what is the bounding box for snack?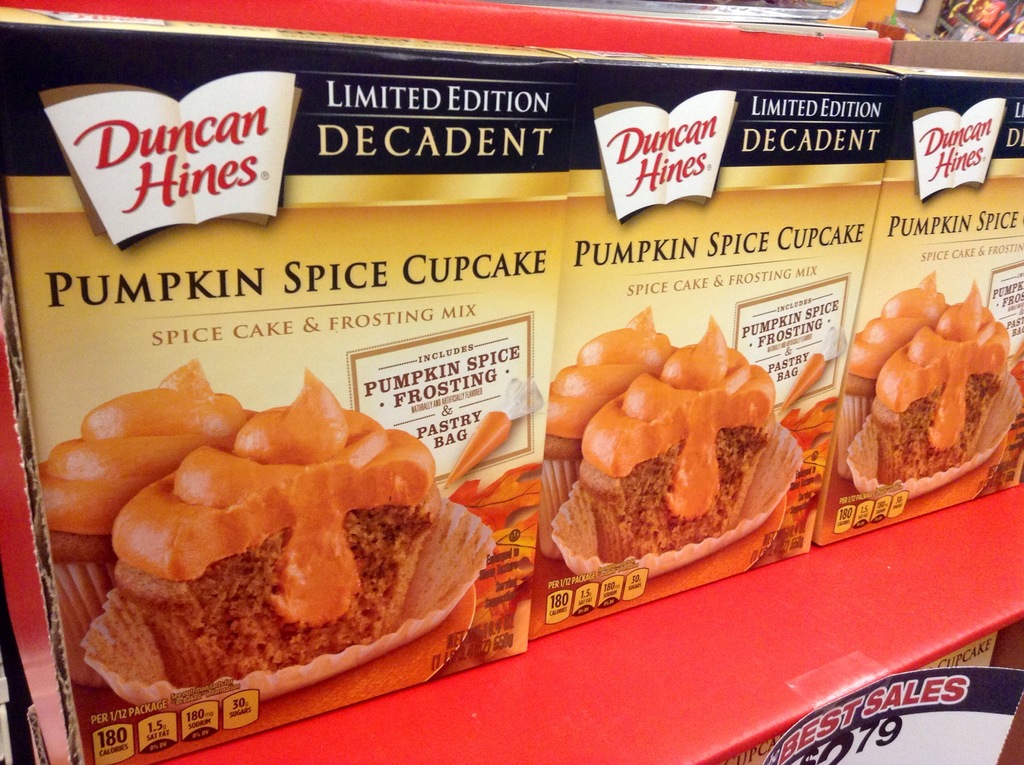
[84, 371, 497, 706].
